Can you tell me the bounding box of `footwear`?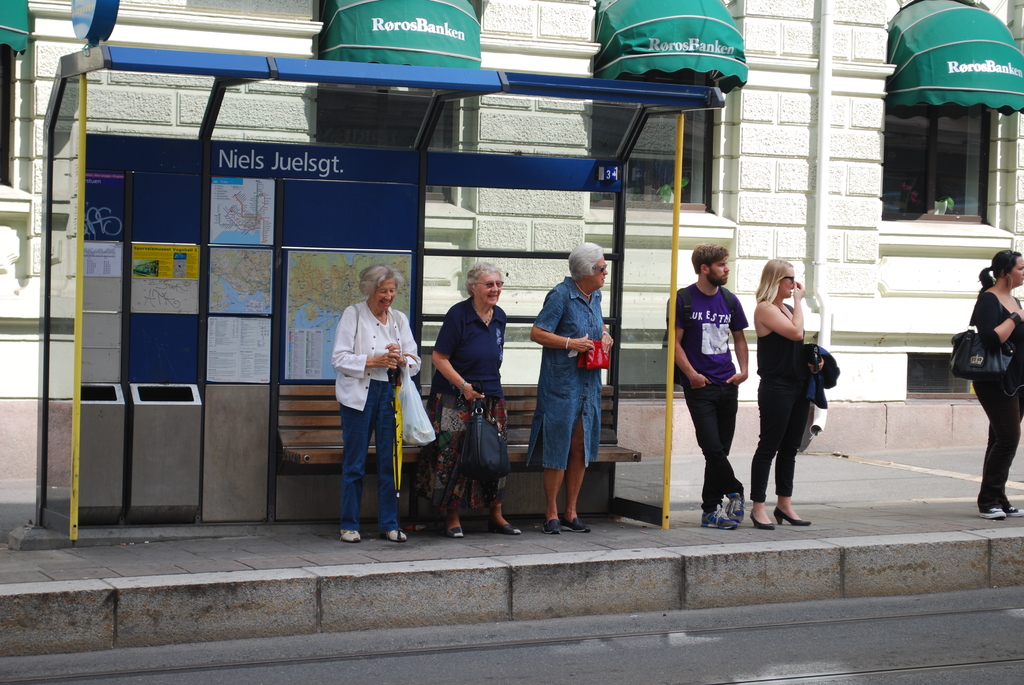
box=[448, 521, 462, 535].
